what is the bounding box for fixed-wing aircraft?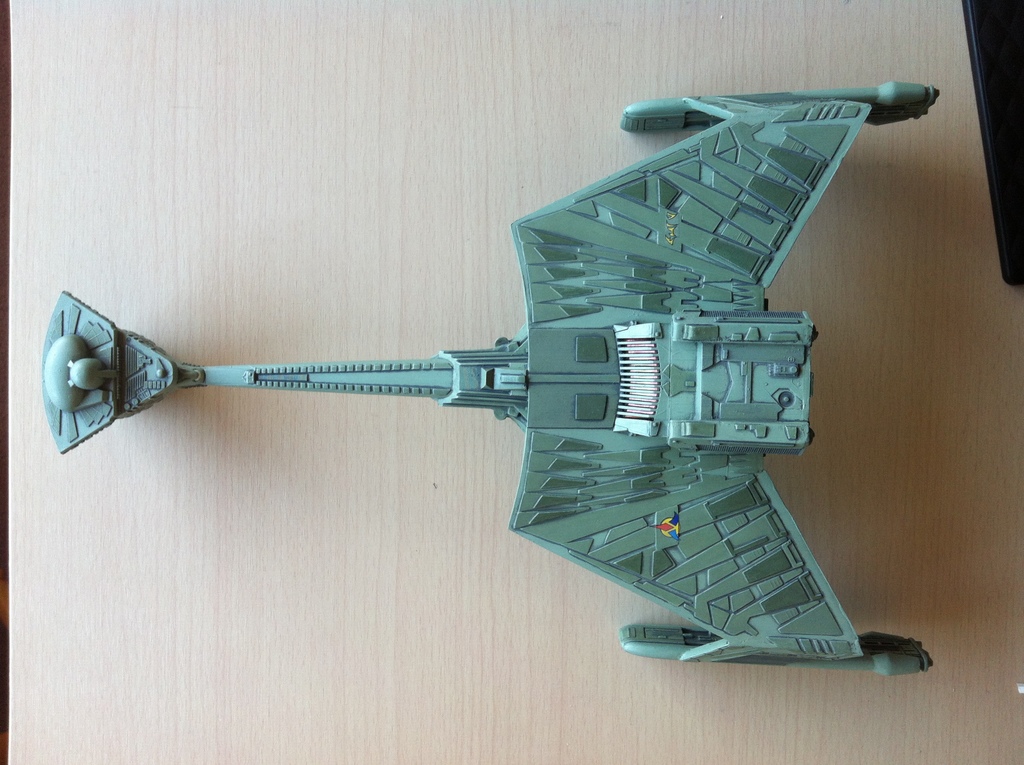
<box>36,80,938,679</box>.
